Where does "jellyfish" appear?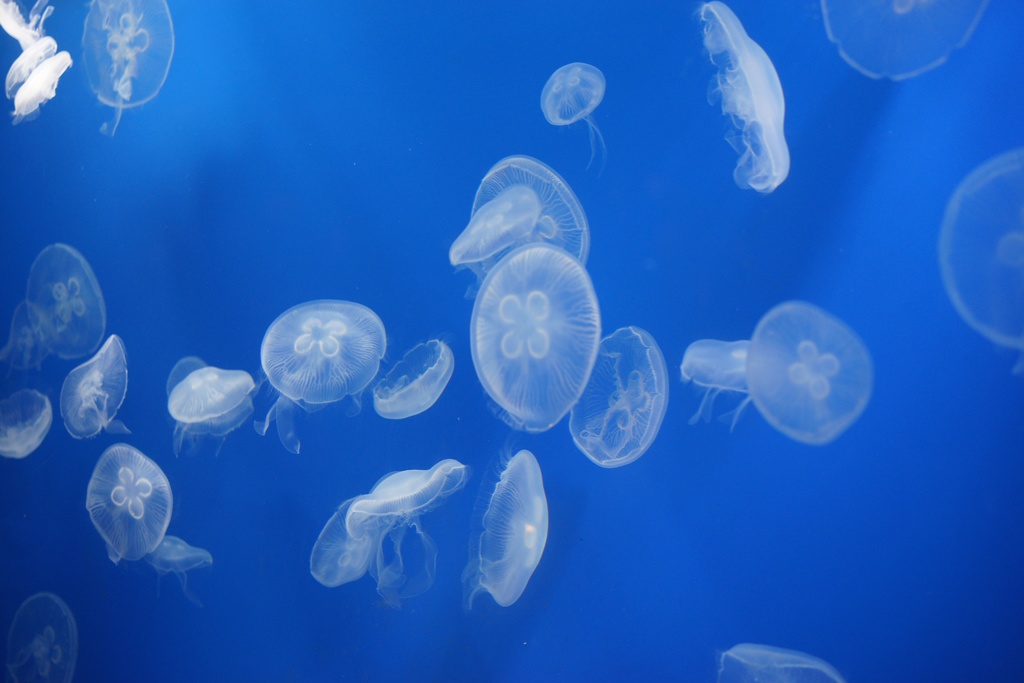
Appears at <box>26,241,109,363</box>.
